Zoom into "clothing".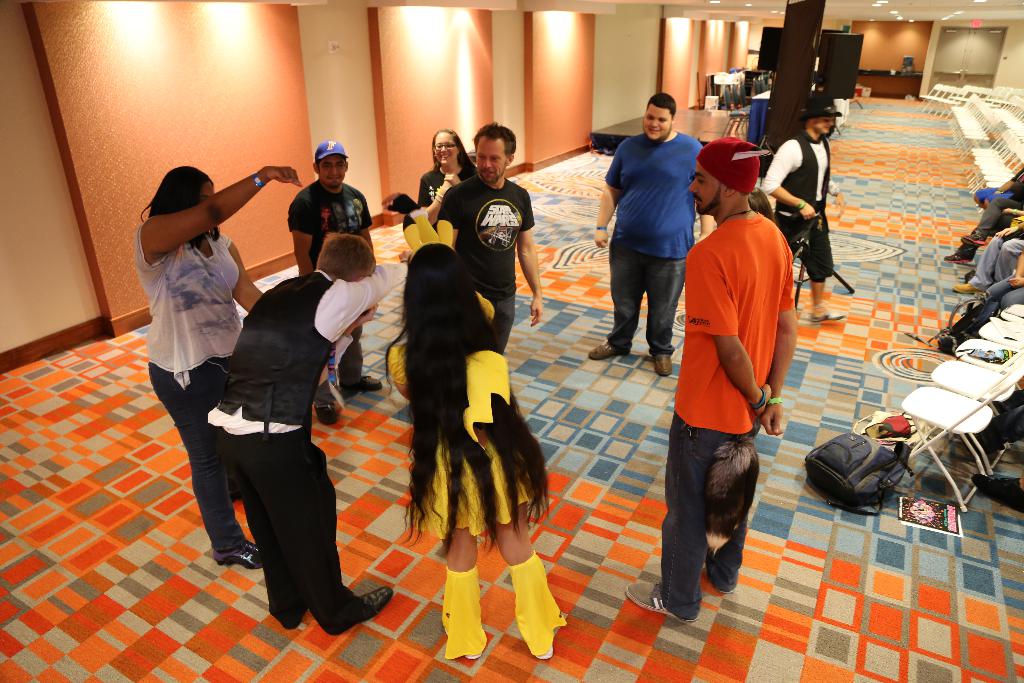
Zoom target: (left=439, top=161, right=536, bottom=364).
